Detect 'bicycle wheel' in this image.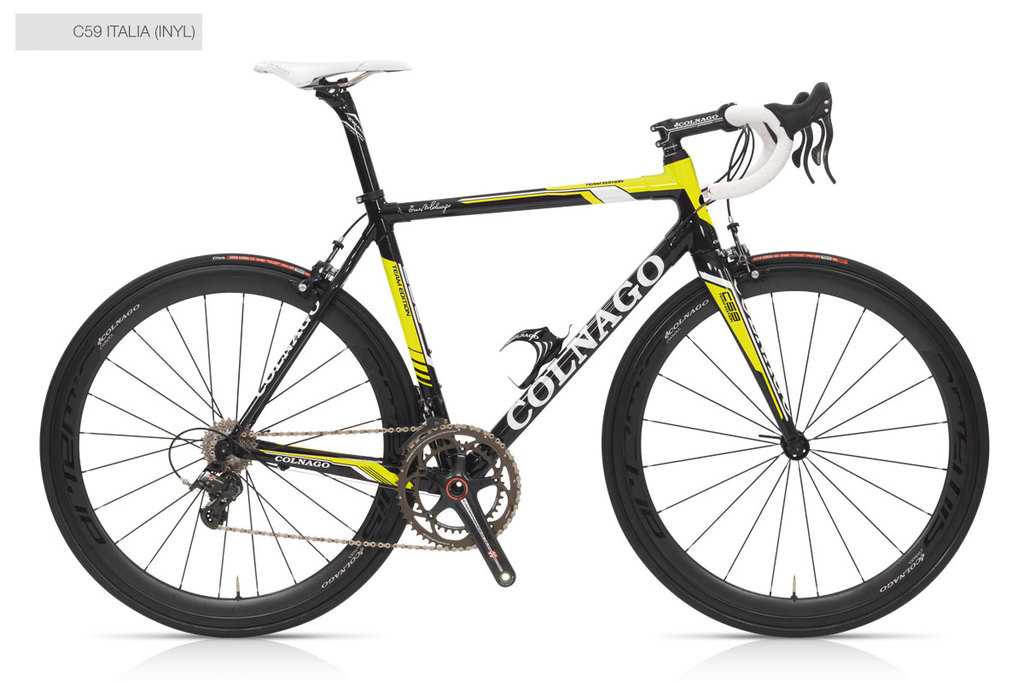
Detection: 602:254:992:638.
